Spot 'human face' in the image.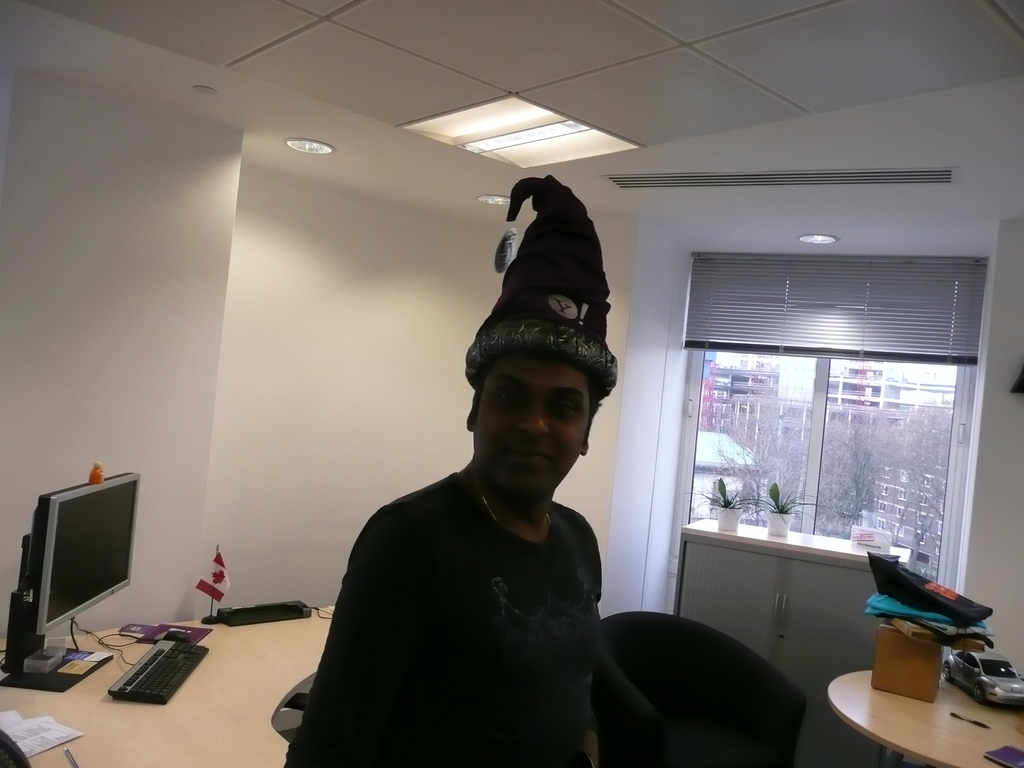
'human face' found at 479:353:592:487.
